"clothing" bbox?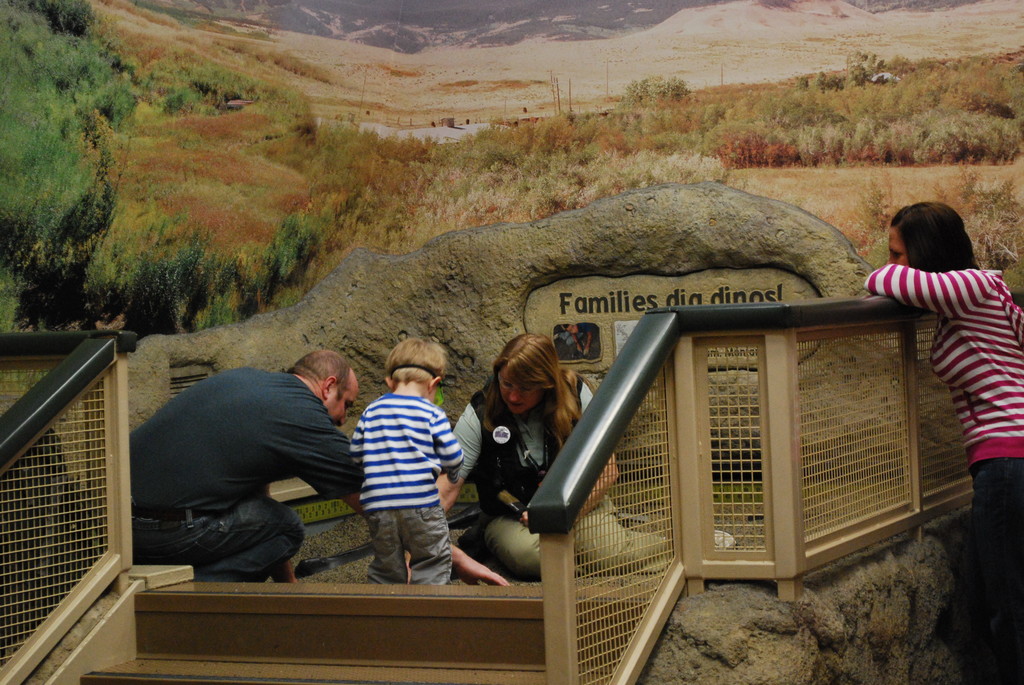
select_region(865, 262, 1023, 684)
